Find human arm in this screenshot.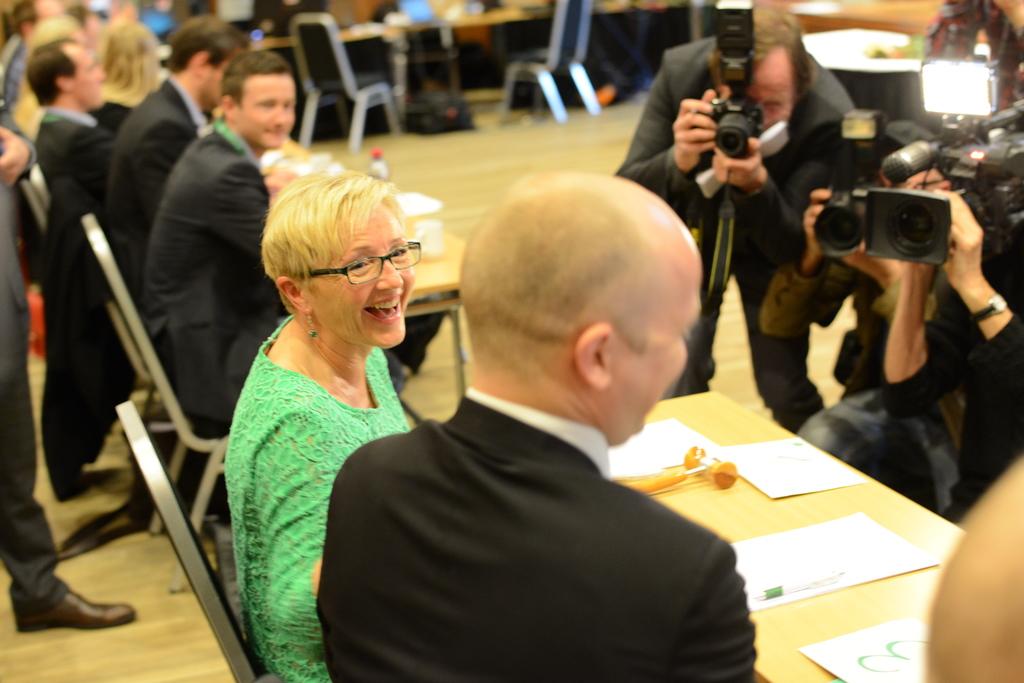
The bounding box for human arm is 712, 110, 855, 271.
